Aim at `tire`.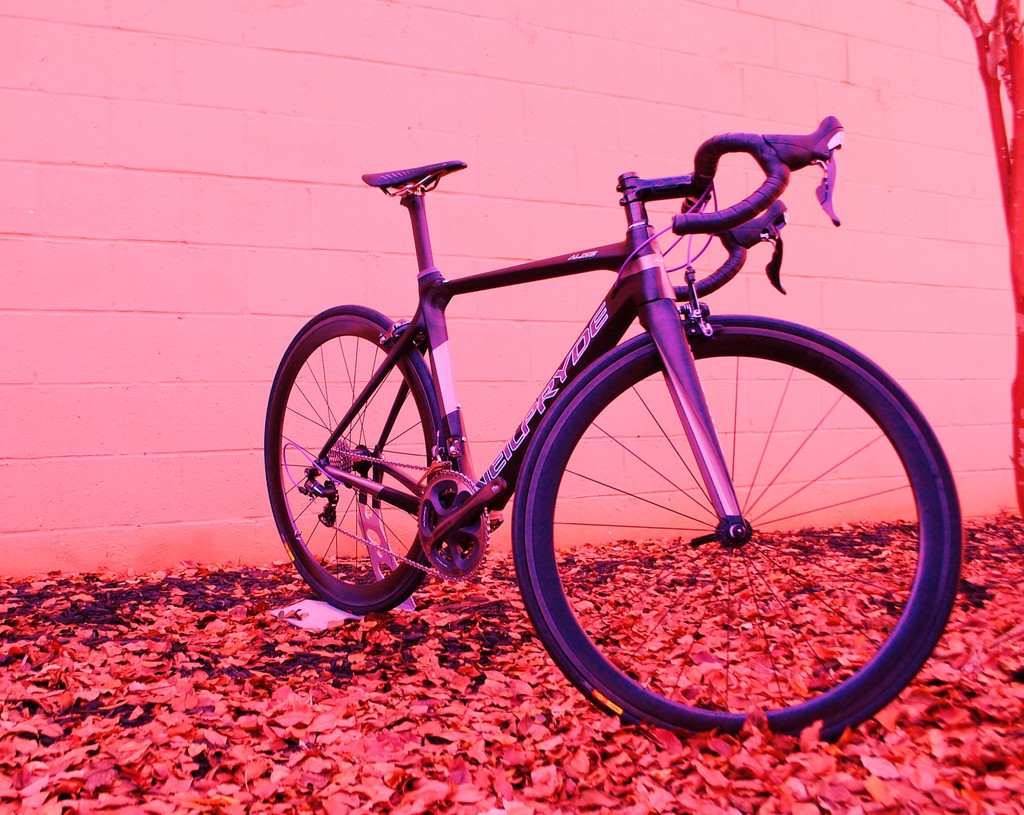
Aimed at 492,275,931,771.
